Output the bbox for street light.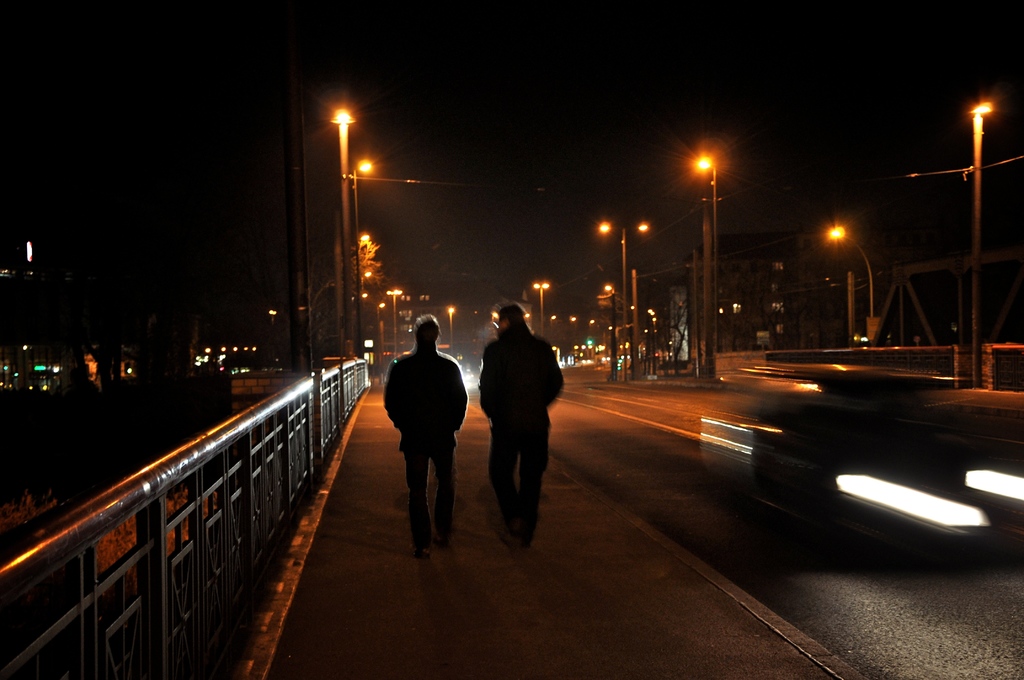
325:107:354:358.
